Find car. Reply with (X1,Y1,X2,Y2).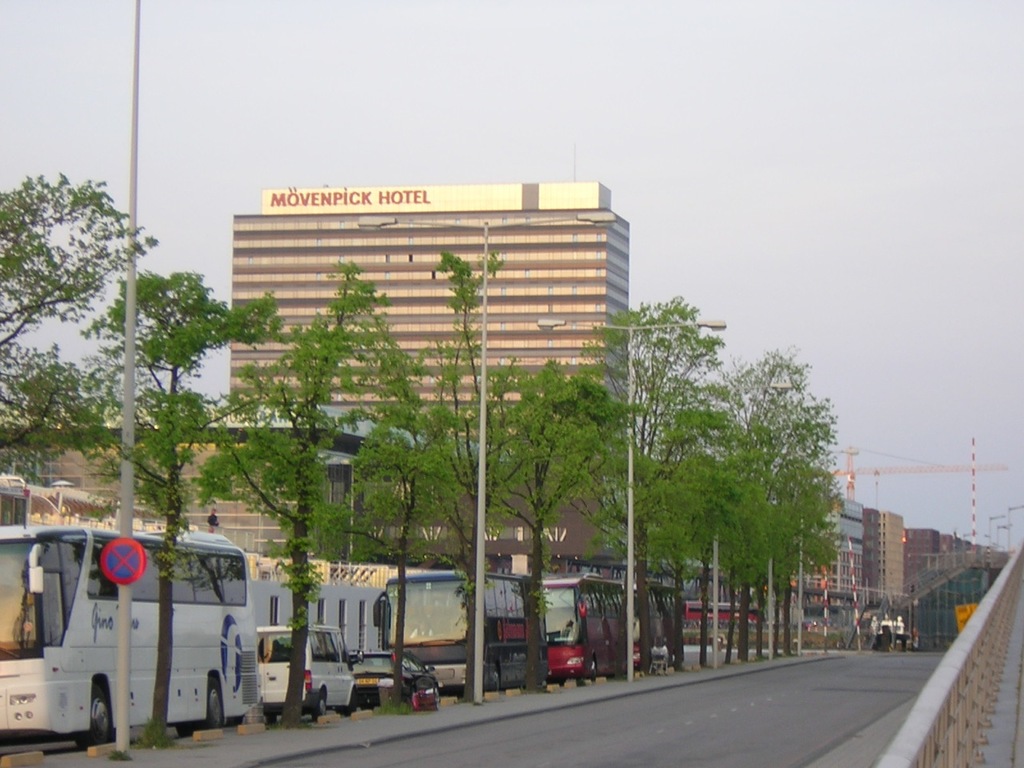
(354,647,436,712).
